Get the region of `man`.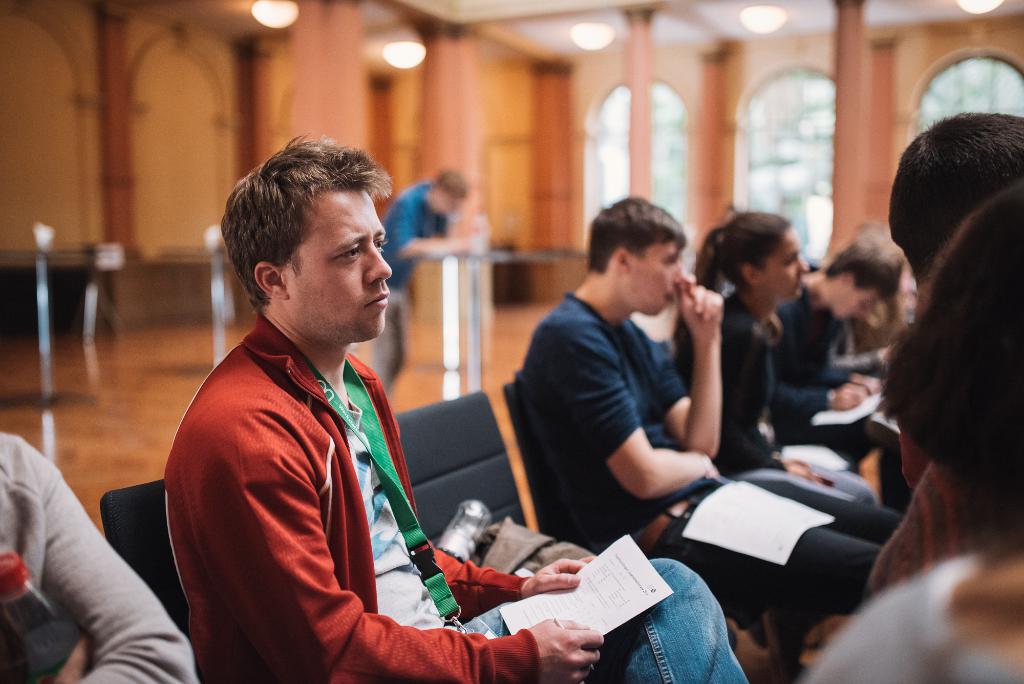
crop(127, 161, 675, 667).
